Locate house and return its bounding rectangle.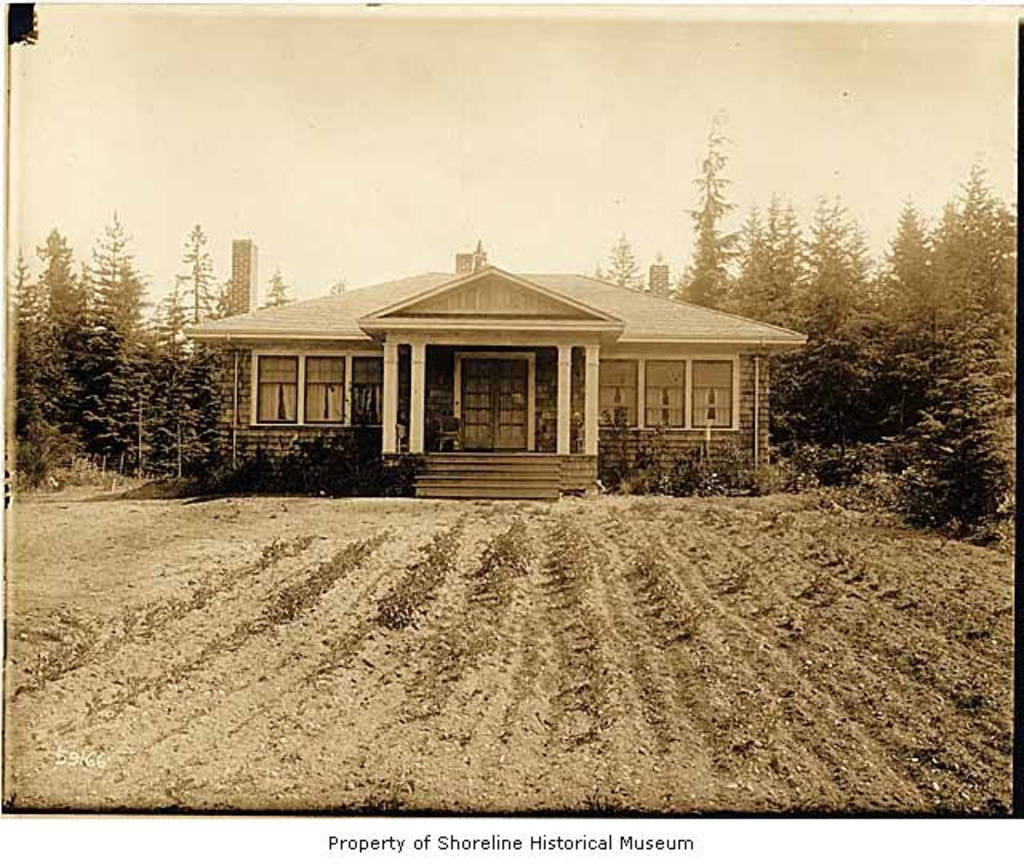
[184,237,811,502].
